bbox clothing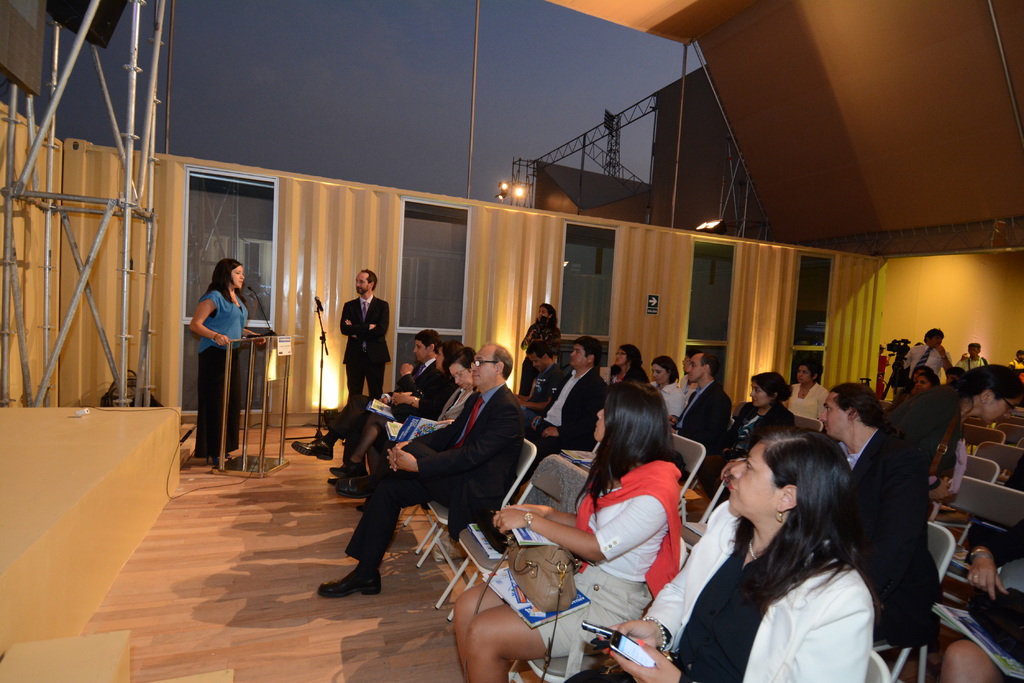
(x1=173, y1=254, x2=259, y2=433)
